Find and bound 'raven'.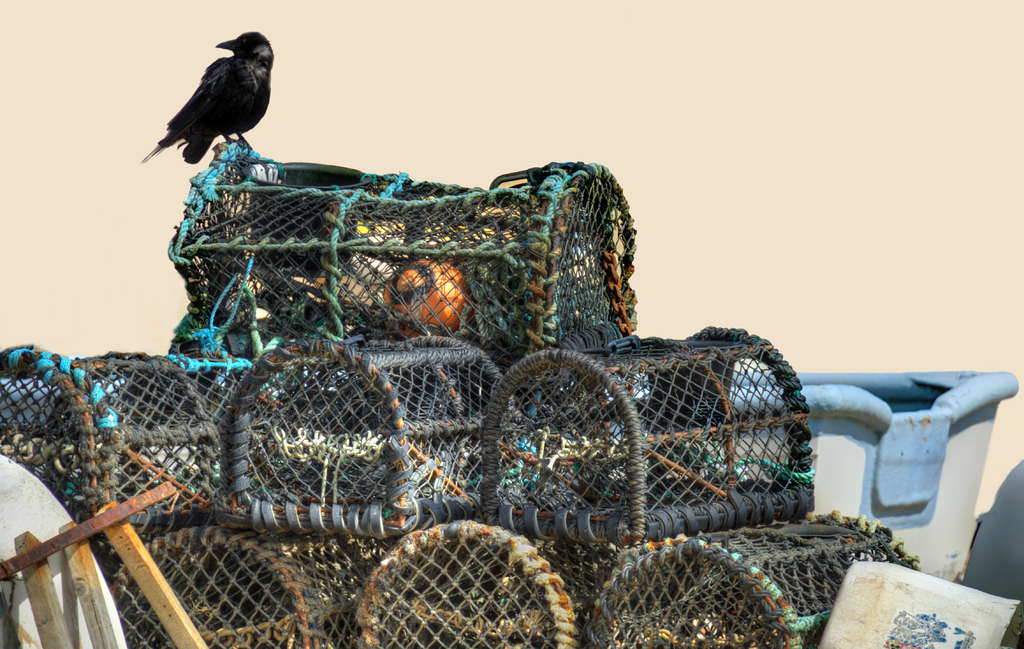
Bound: rect(143, 21, 269, 156).
